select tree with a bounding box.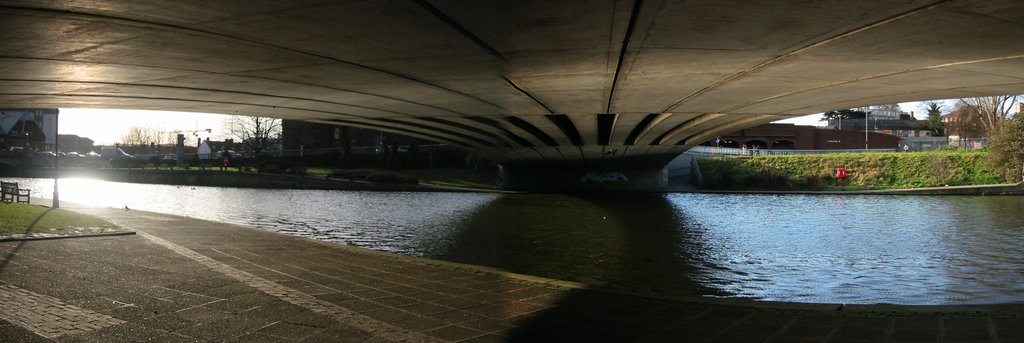
[819, 107, 872, 122].
